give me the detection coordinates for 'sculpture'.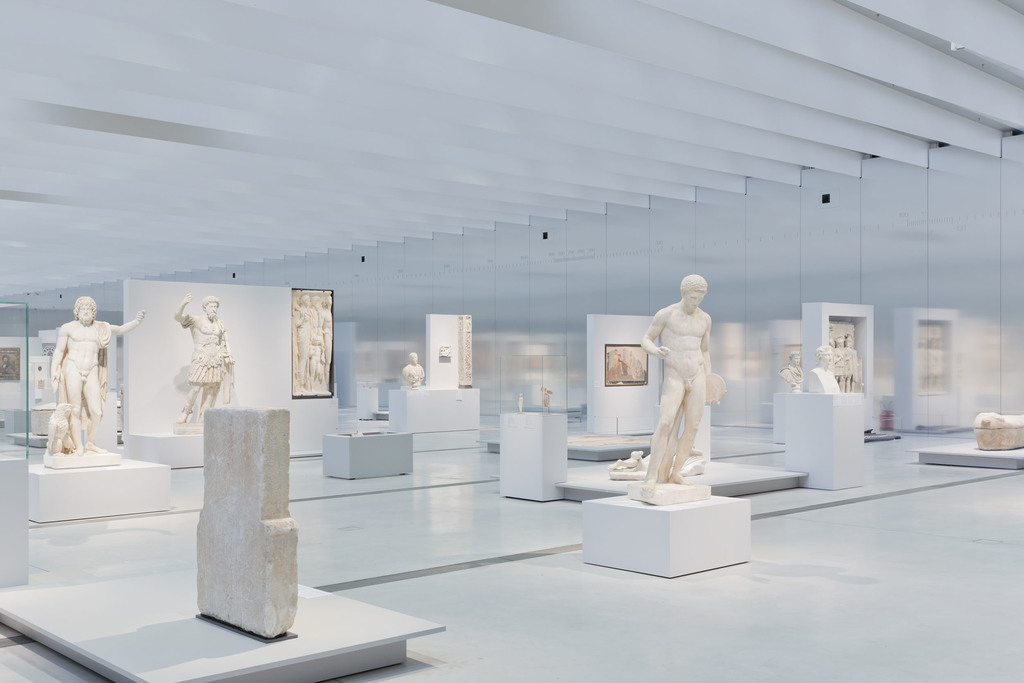
<region>174, 292, 230, 423</region>.
